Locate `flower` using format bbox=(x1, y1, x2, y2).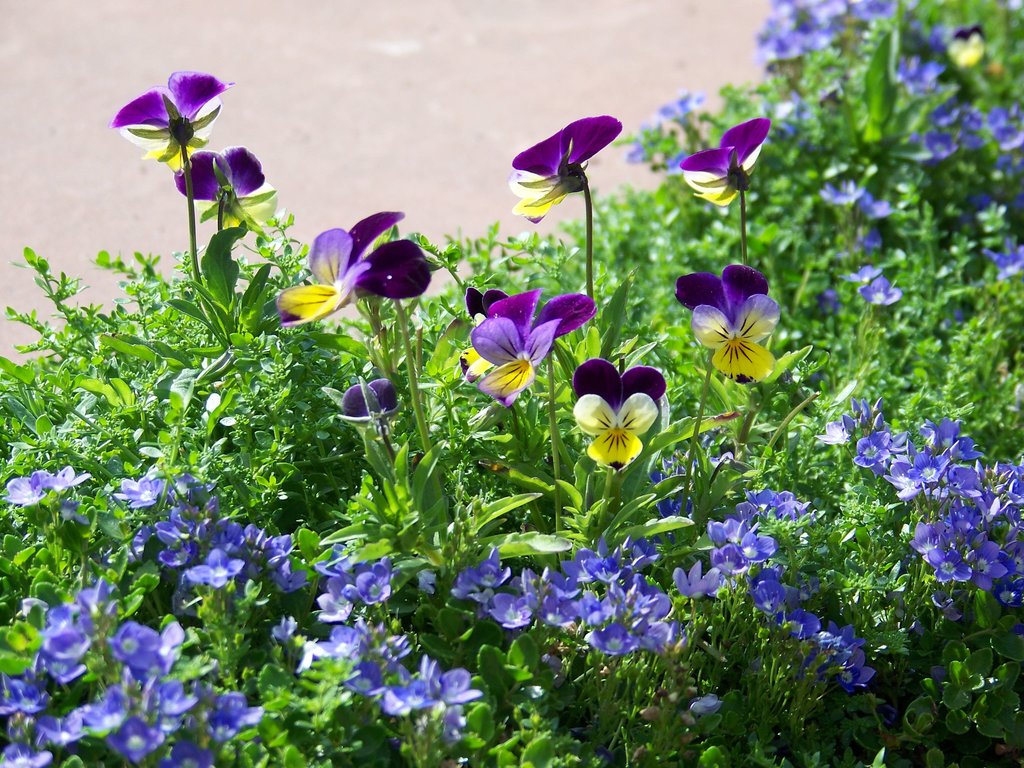
bbox=(207, 175, 278, 231).
